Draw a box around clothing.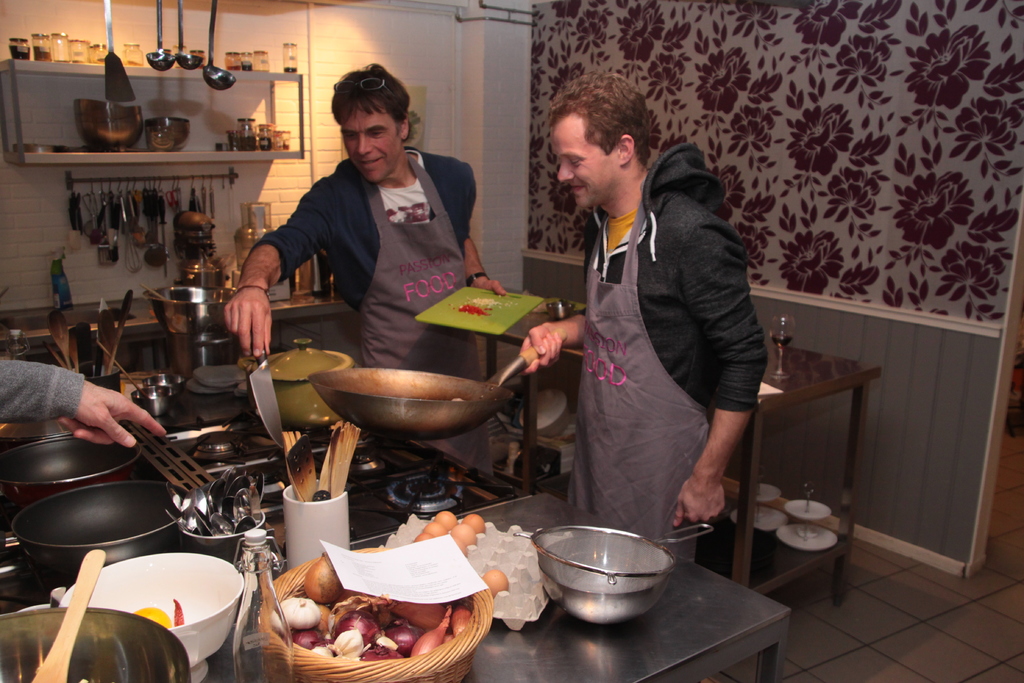
l=252, t=133, r=495, b=461.
